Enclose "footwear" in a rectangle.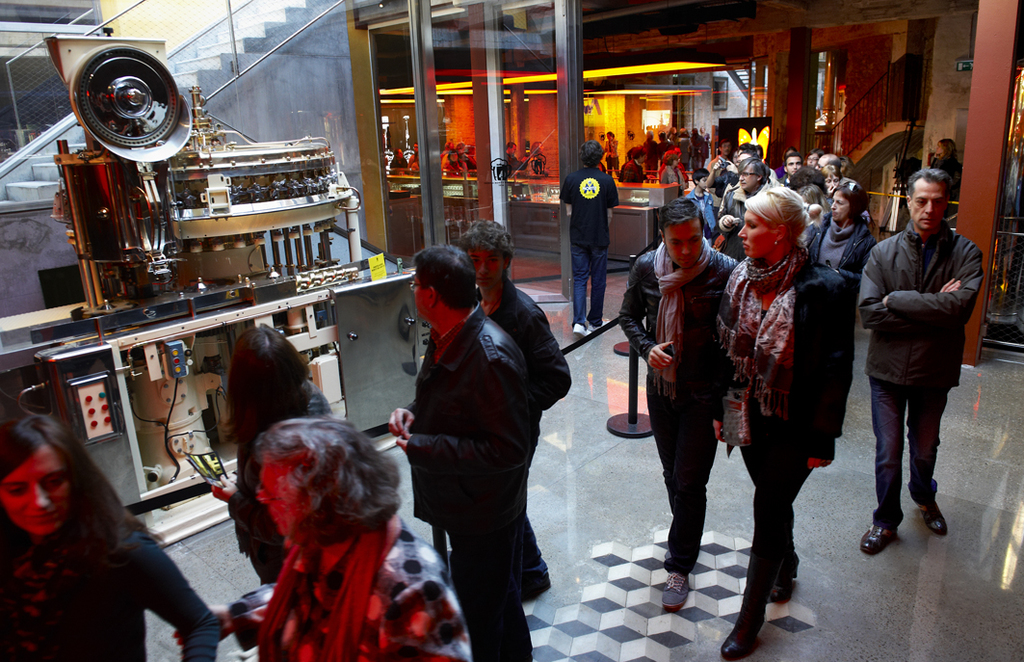
573, 323, 594, 337.
